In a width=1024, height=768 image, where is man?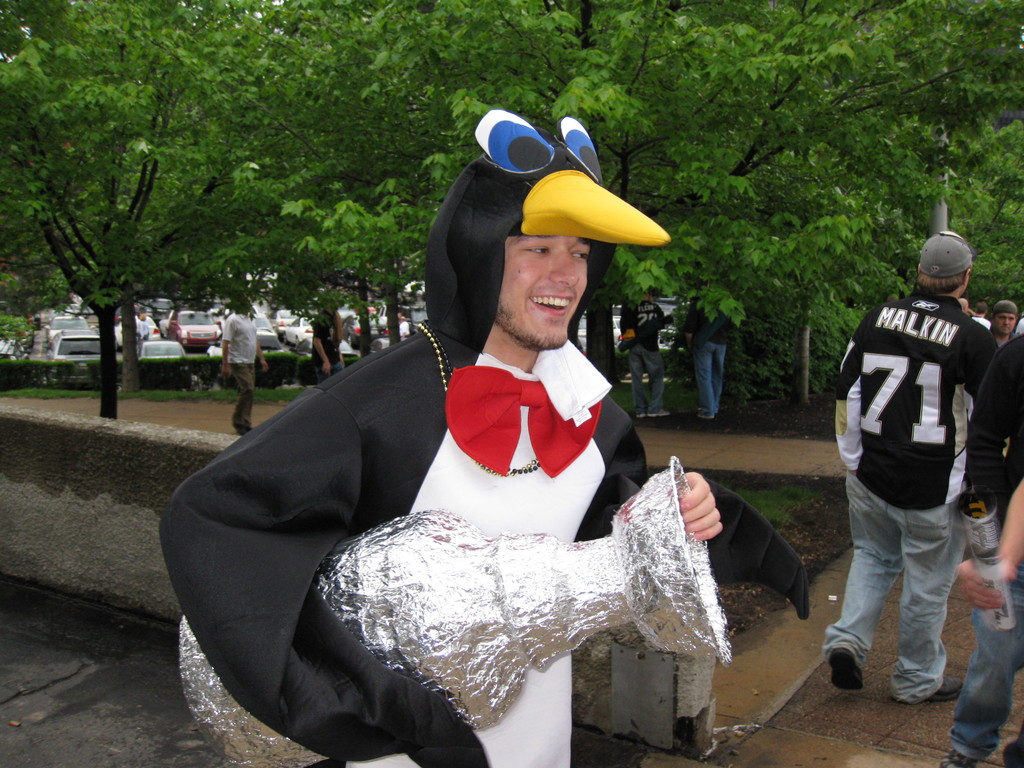
824 232 990 704.
